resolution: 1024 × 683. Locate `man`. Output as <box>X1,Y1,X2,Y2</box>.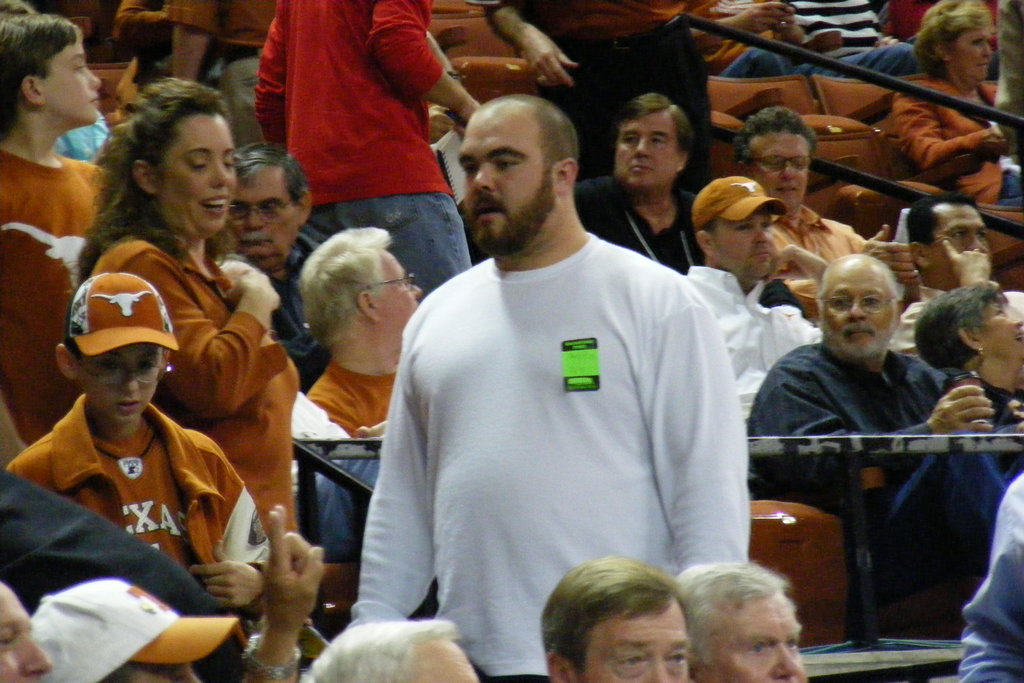
<box>536,549,710,682</box>.
